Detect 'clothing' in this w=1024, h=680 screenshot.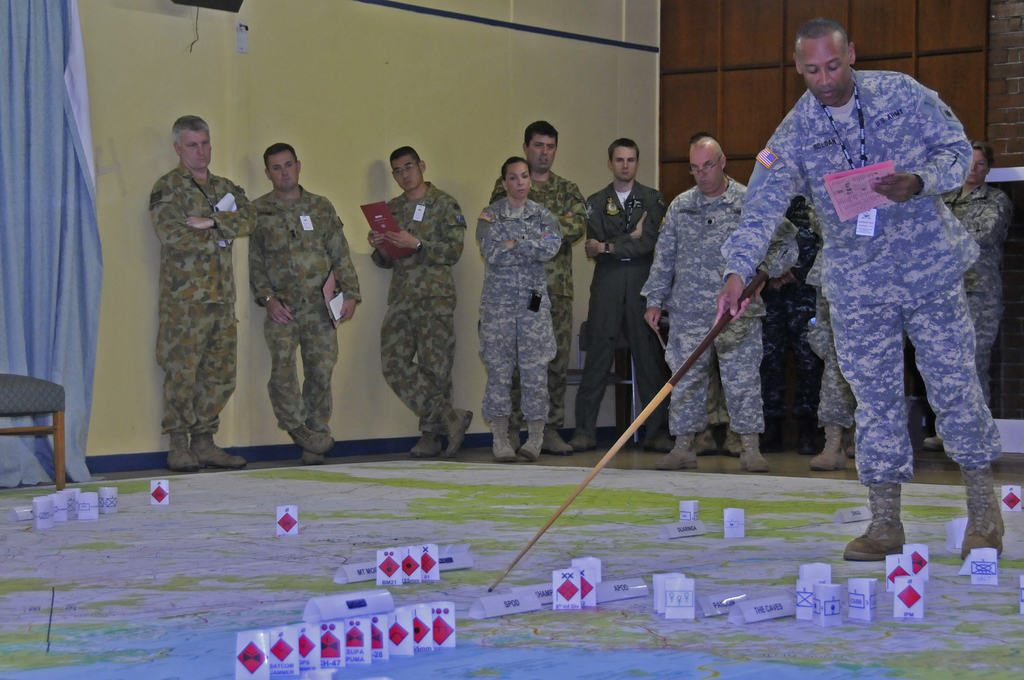
Detection: left=474, top=193, right=567, bottom=432.
